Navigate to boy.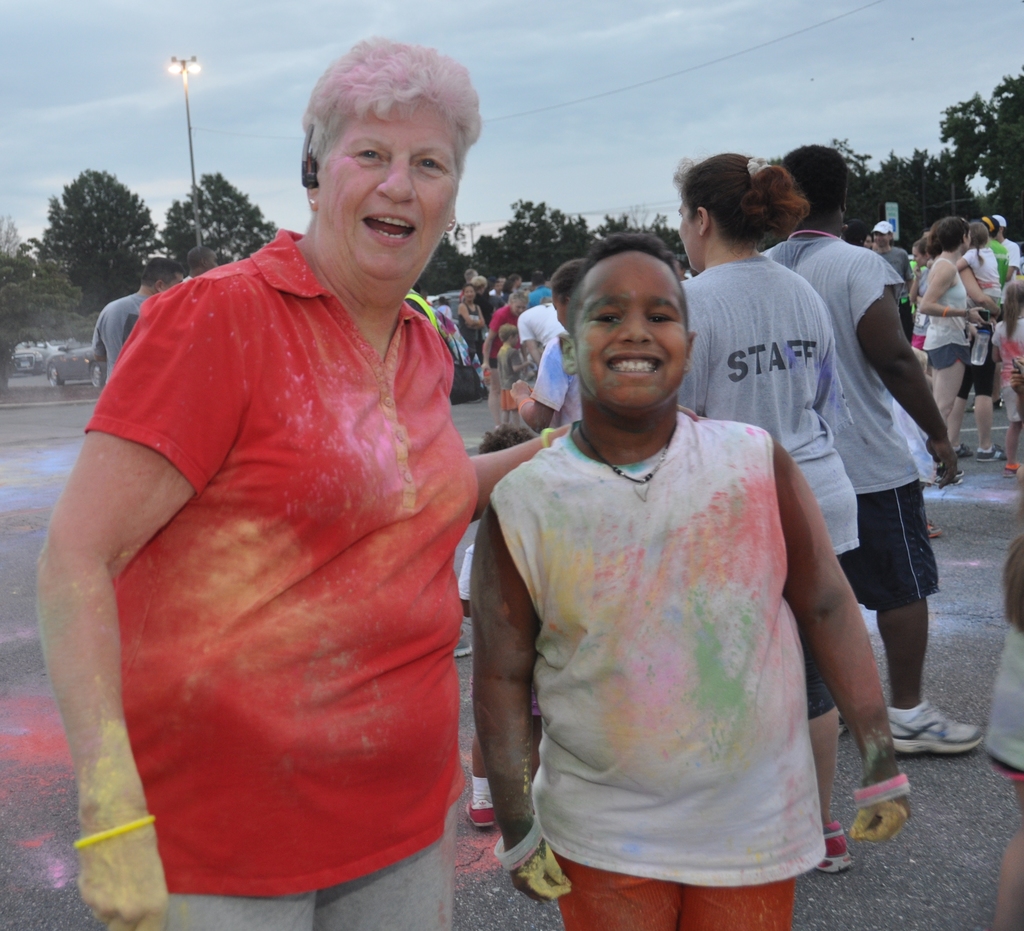
Navigation target: x1=438, y1=209, x2=866, y2=930.
